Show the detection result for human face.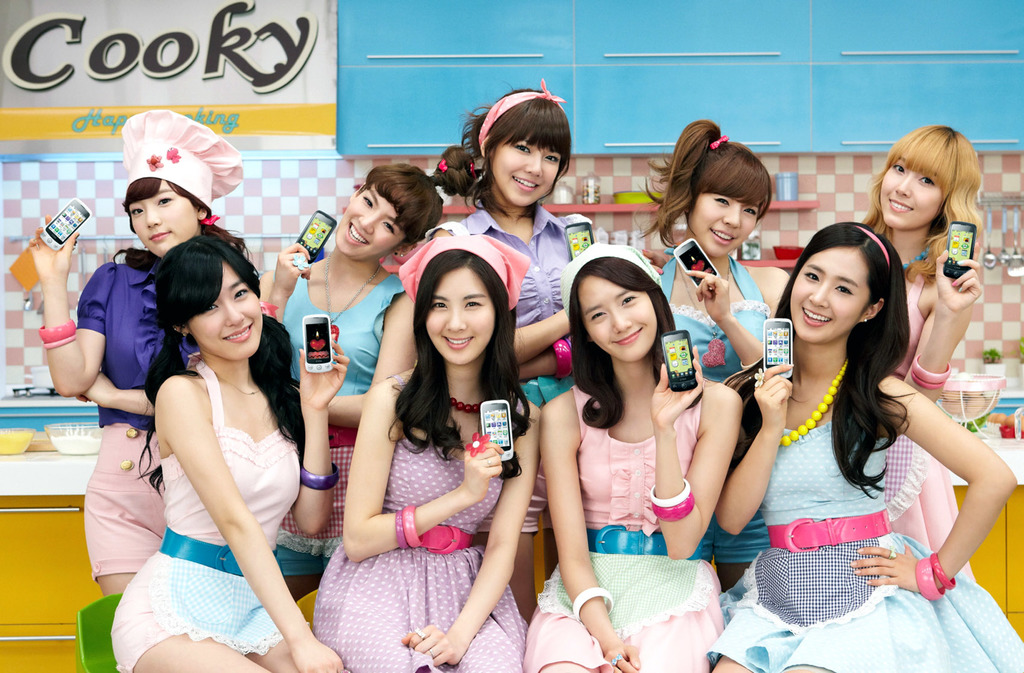
detection(789, 243, 869, 345).
